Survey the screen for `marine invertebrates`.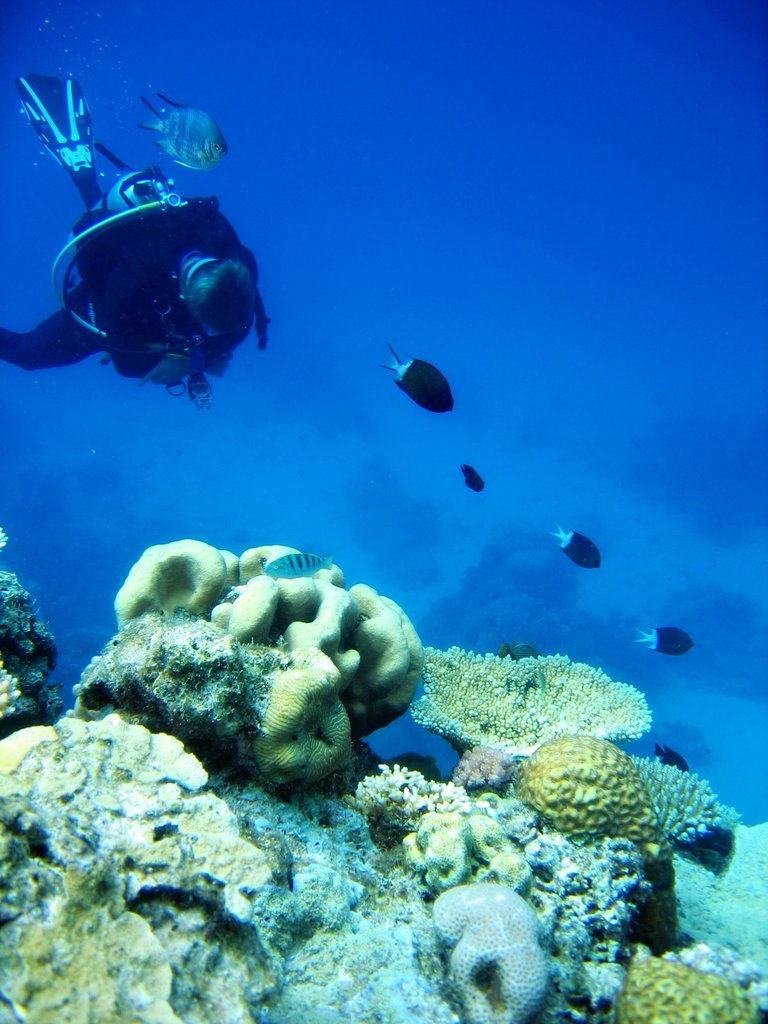
Survey found: locate(413, 788, 546, 884).
